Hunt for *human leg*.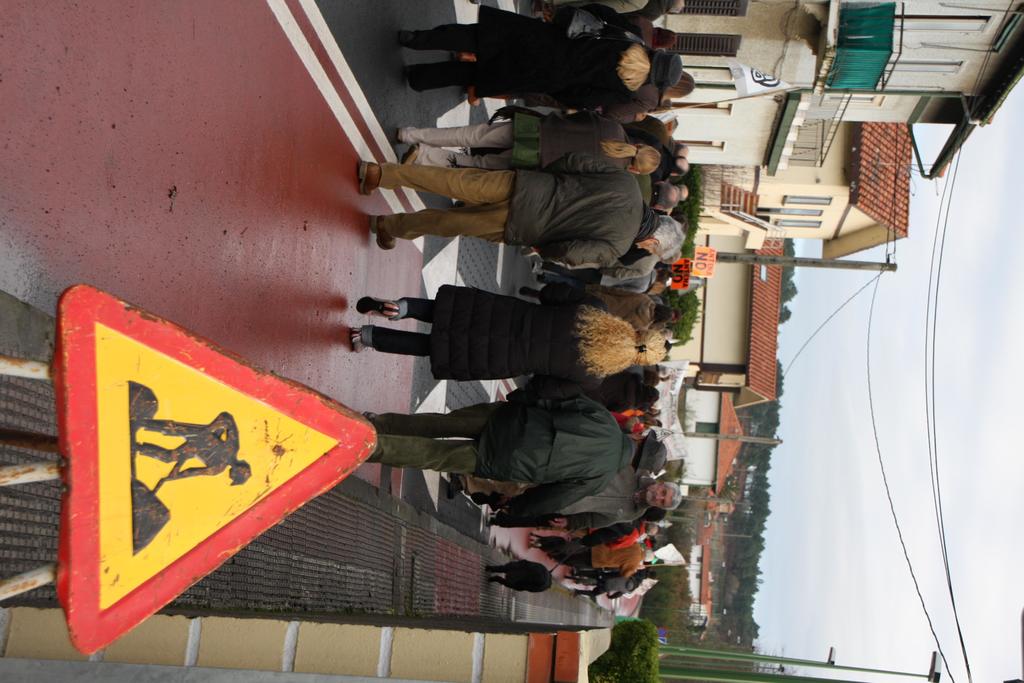
Hunted down at 406 59 570 93.
